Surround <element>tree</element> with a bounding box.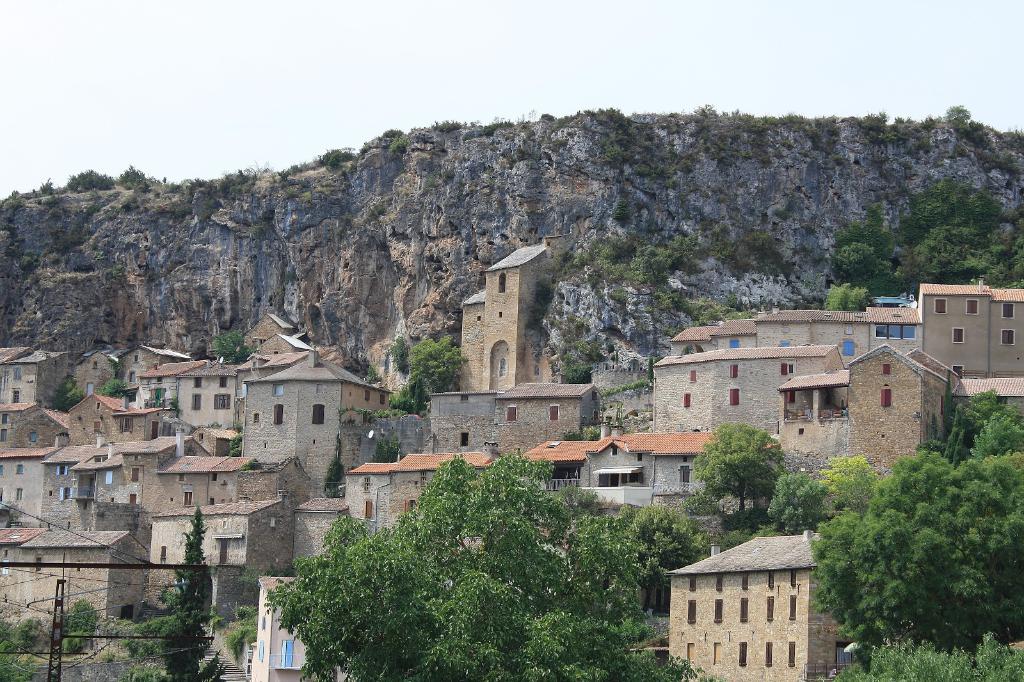
rect(690, 414, 824, 543).
